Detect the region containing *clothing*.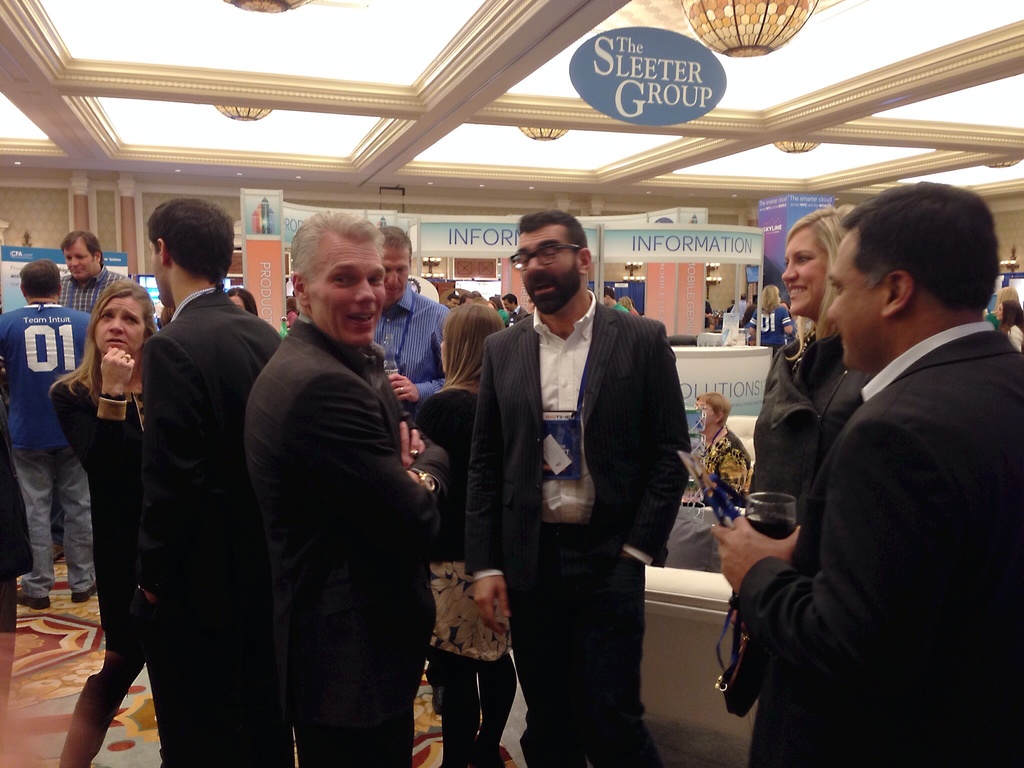
pyautogui.locateOnScreen(243, 303, 454, 767).
